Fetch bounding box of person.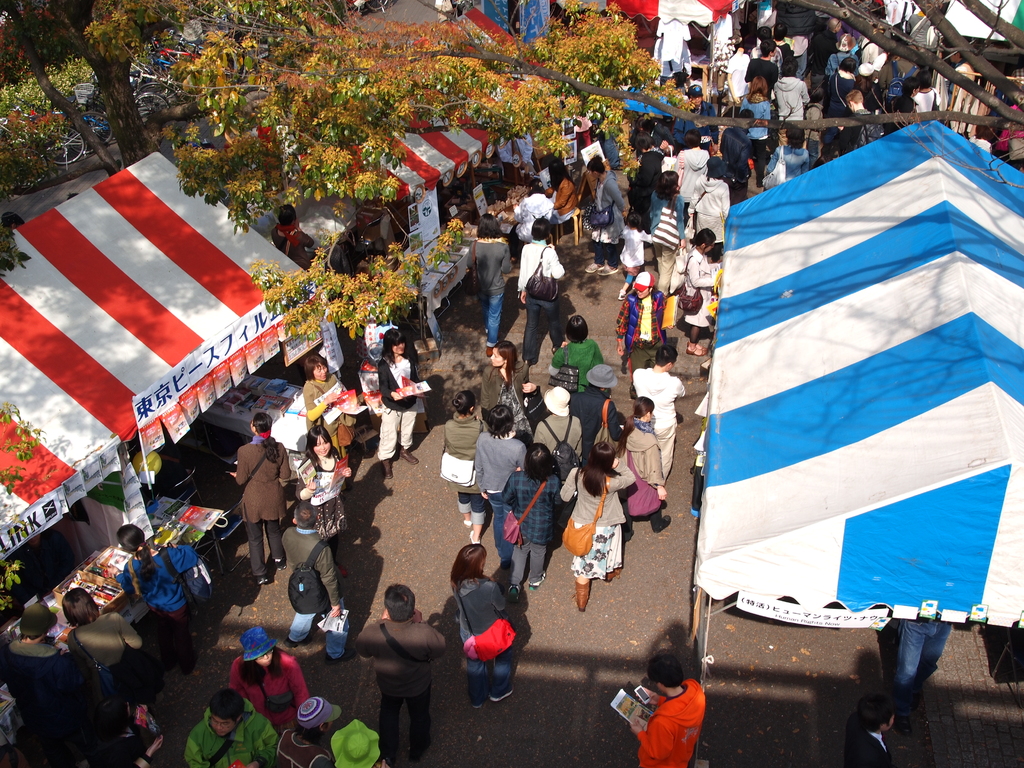
Bbox: l=277, t=694, r=337, b=767.
